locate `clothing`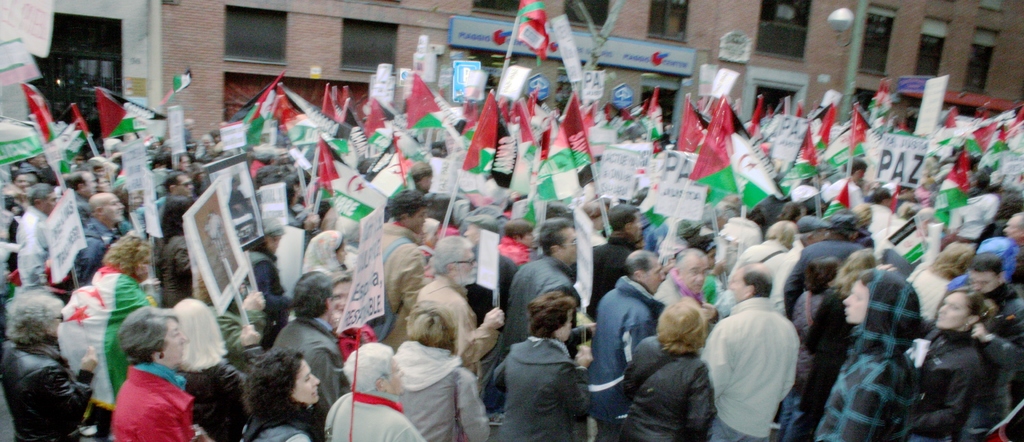
Rect(59, 266, 158, 436)
